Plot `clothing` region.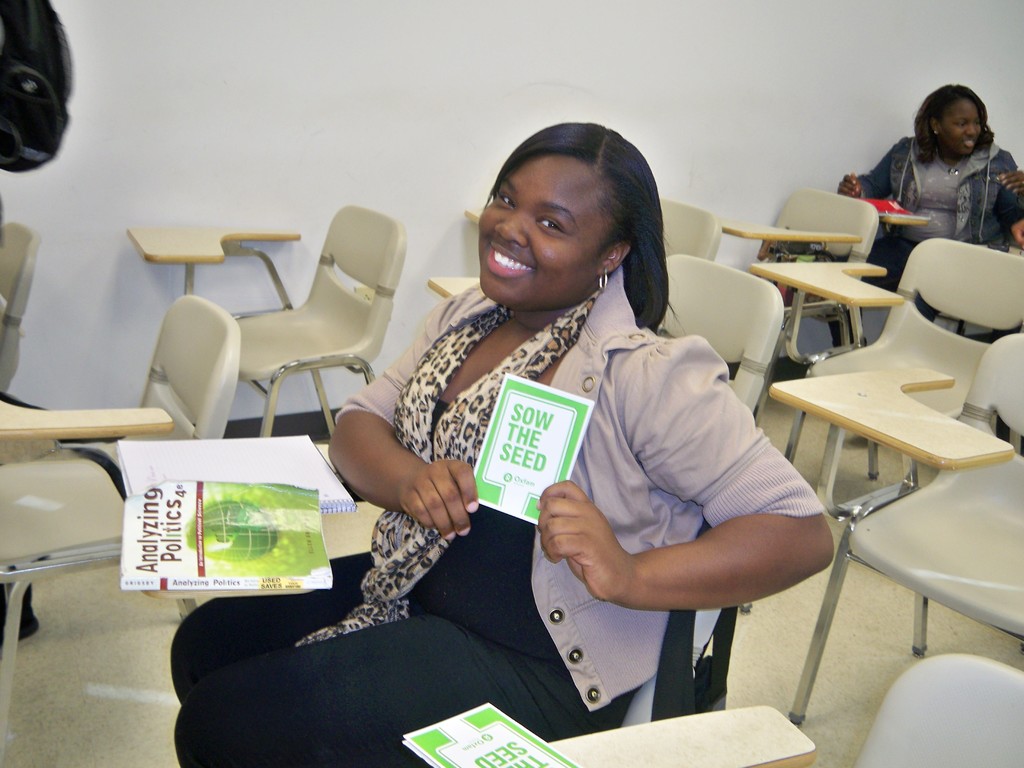
Plotted at bbox=[172, 260, 828, 767].
